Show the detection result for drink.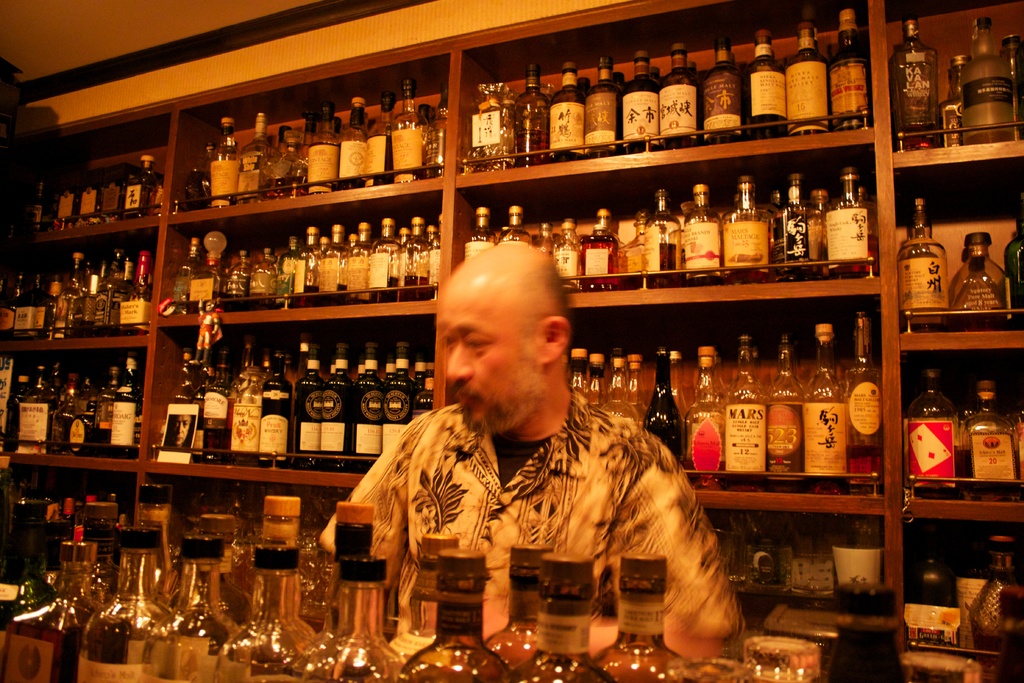
341:217:372:297.
